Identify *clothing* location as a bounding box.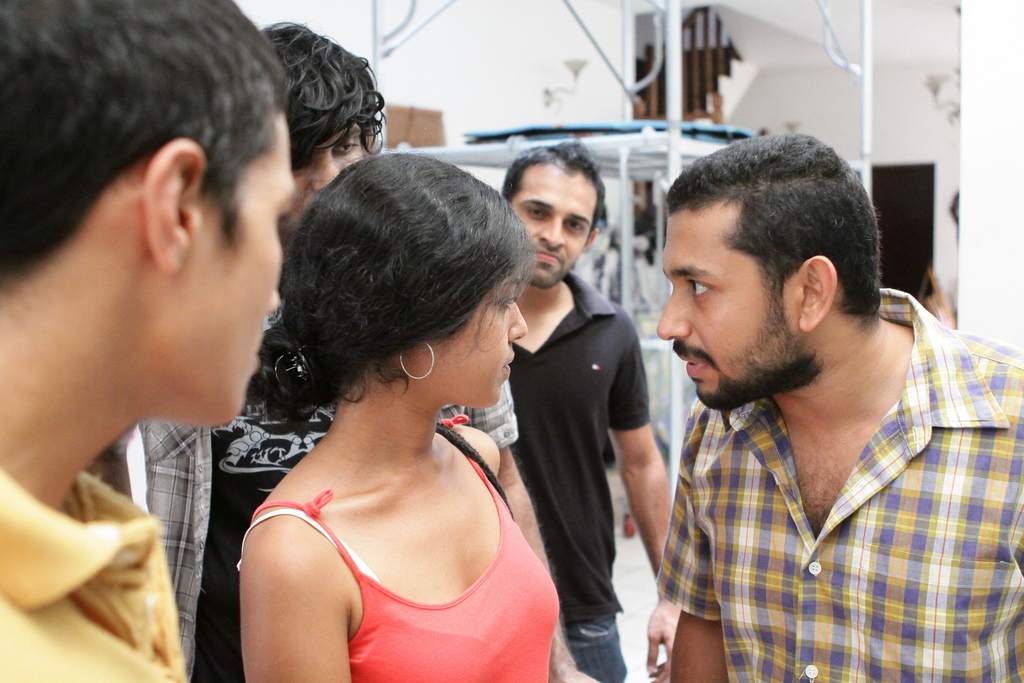
region(0, 469, 186, 679).
